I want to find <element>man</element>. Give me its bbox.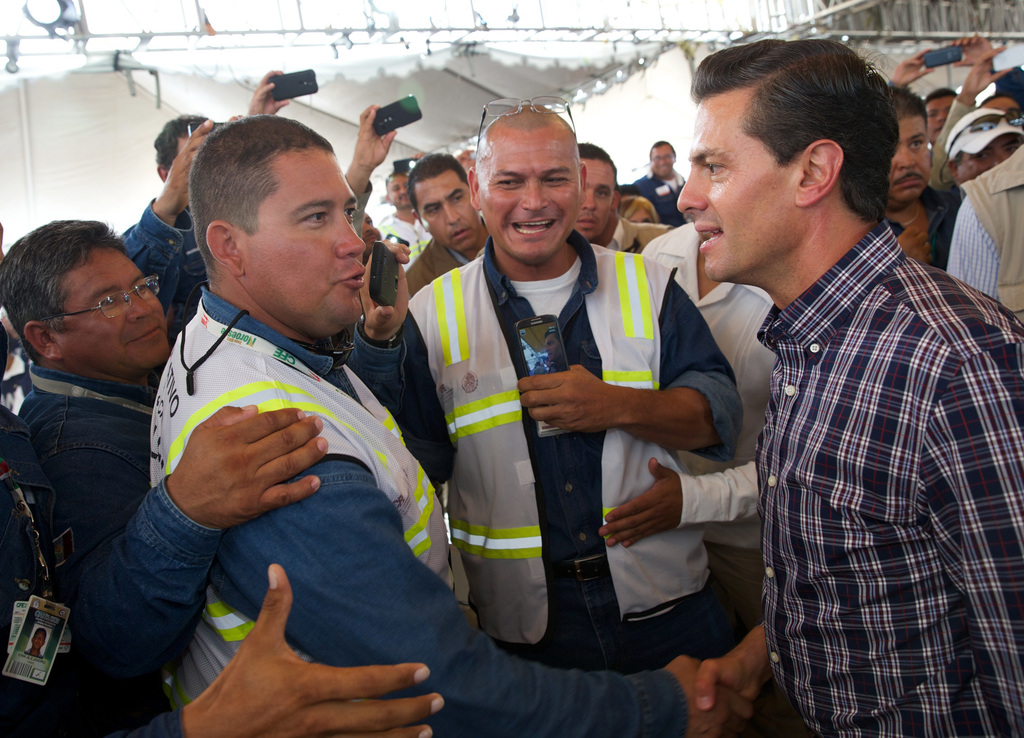
(left=149, top=64, right=296, bottom=339).
